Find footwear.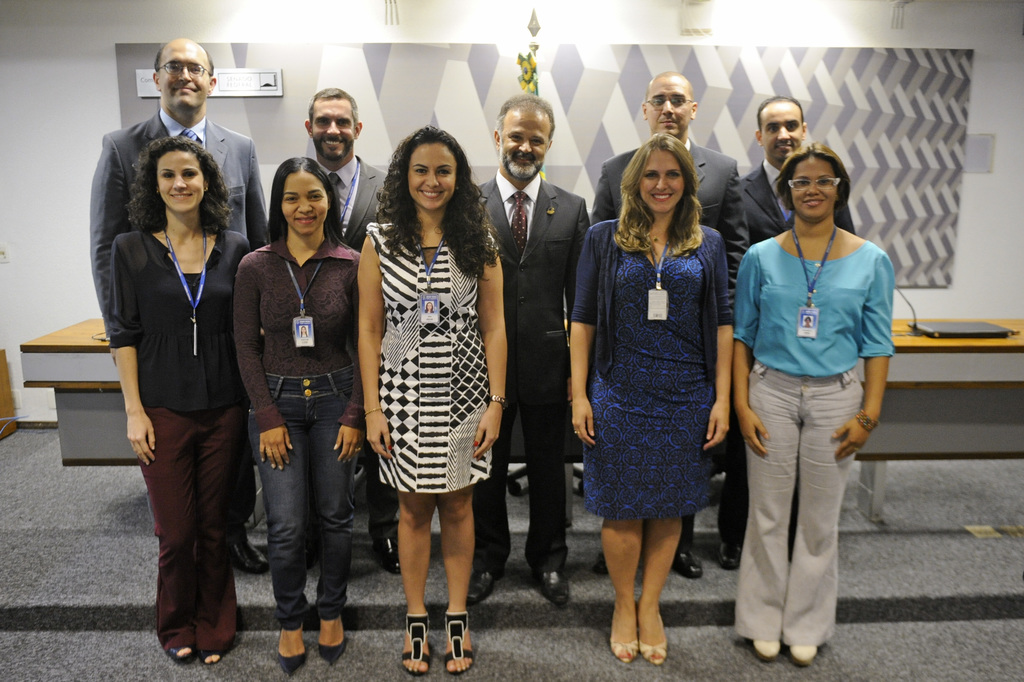
left=719, top=539, right=744, bottom=571.
